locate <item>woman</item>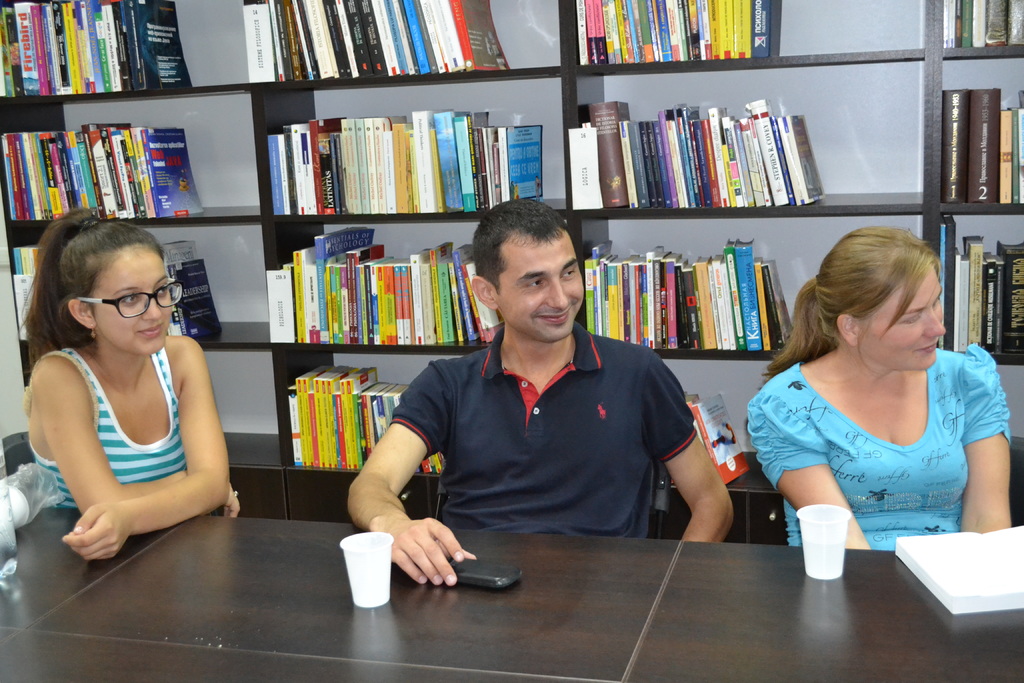
745:224:1016:562
